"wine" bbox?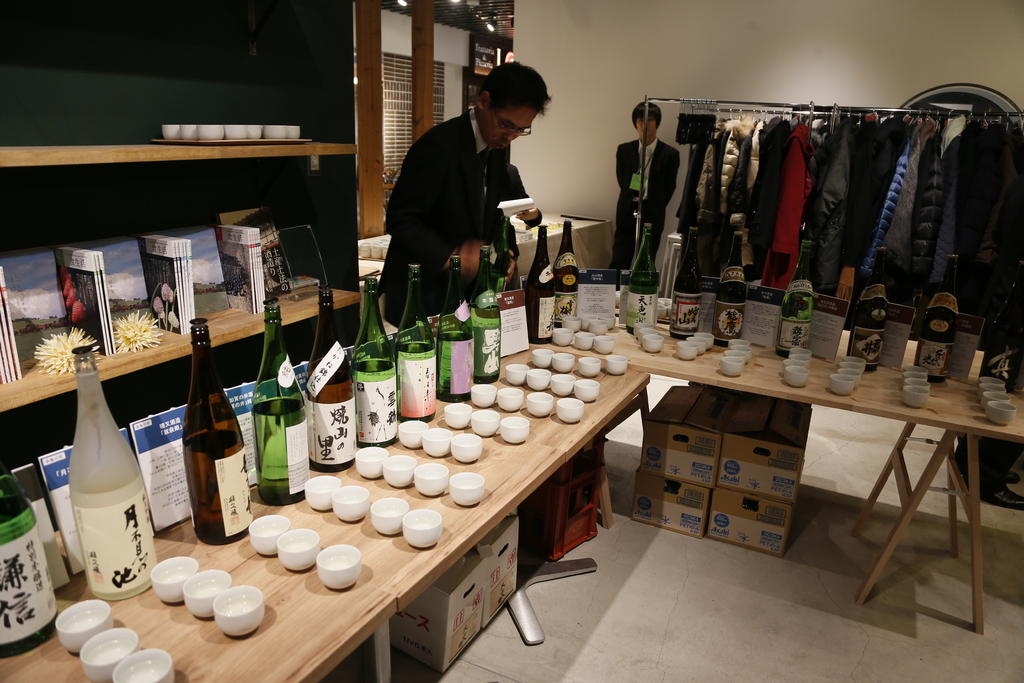
pyautogui.locateOnScreen(401, 256, 438, 423)
